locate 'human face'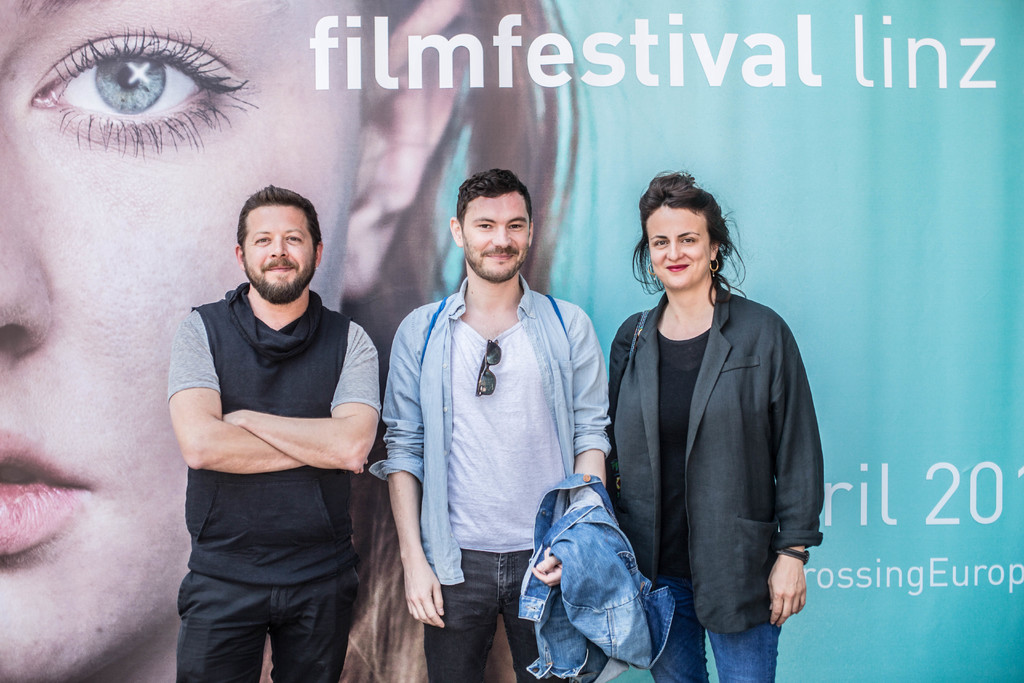
[464,190,528,276]
